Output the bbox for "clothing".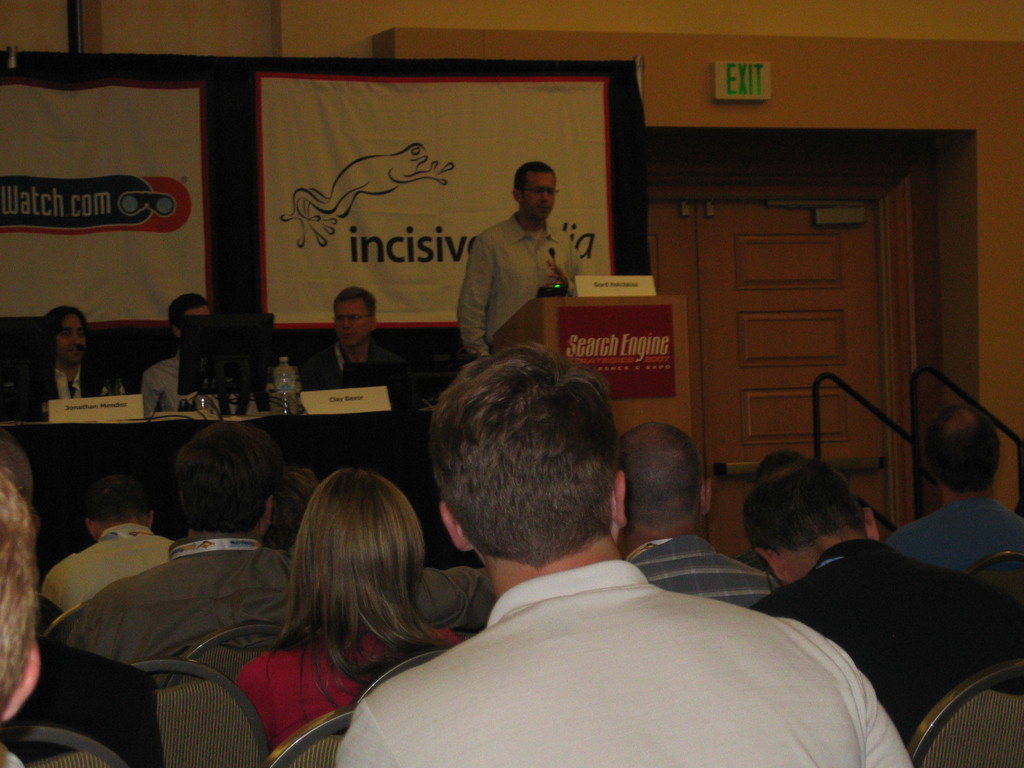
{"left": 236, "top": 642, "right": 478, "bottom": 767}.
